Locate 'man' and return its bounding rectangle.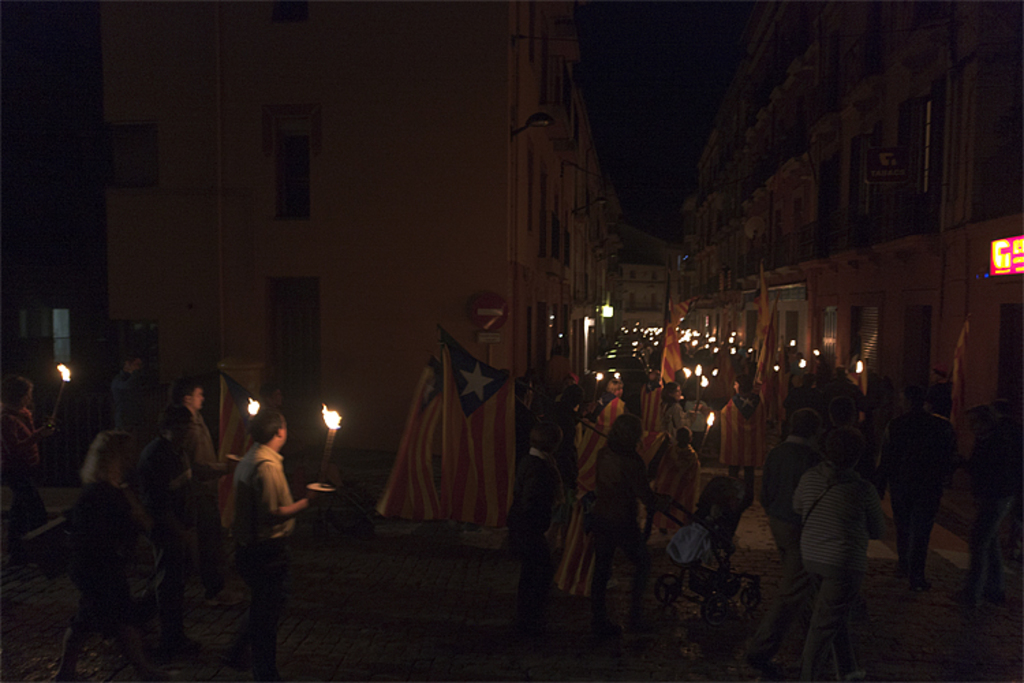
bbox(160, 367, 236, 591).
